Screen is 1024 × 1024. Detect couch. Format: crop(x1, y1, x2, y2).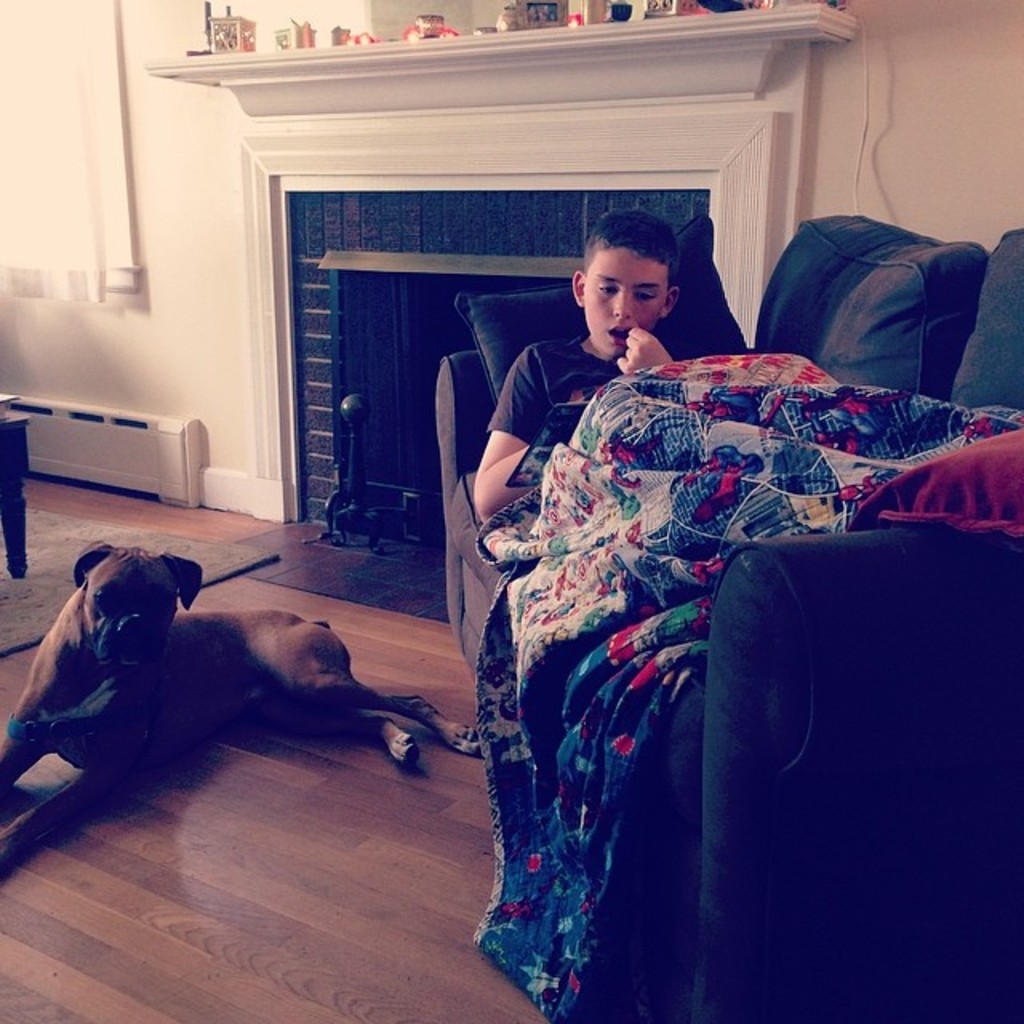
crop(426, 202, 1022, 1022).
